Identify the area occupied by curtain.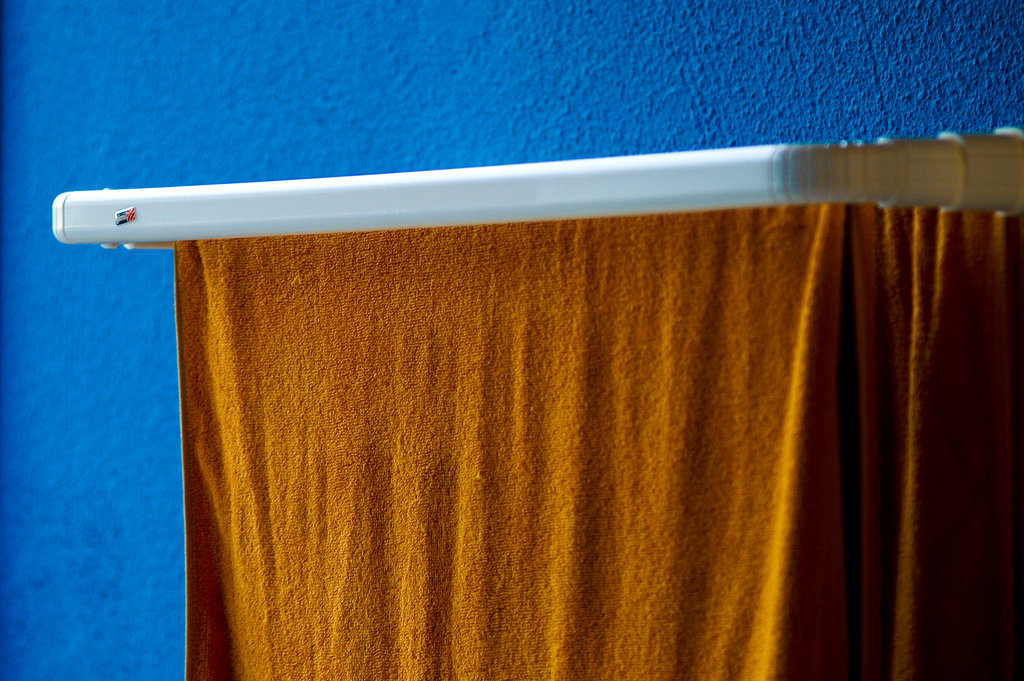
Area: (left=77, top=175, right=1017, bottom=627).
